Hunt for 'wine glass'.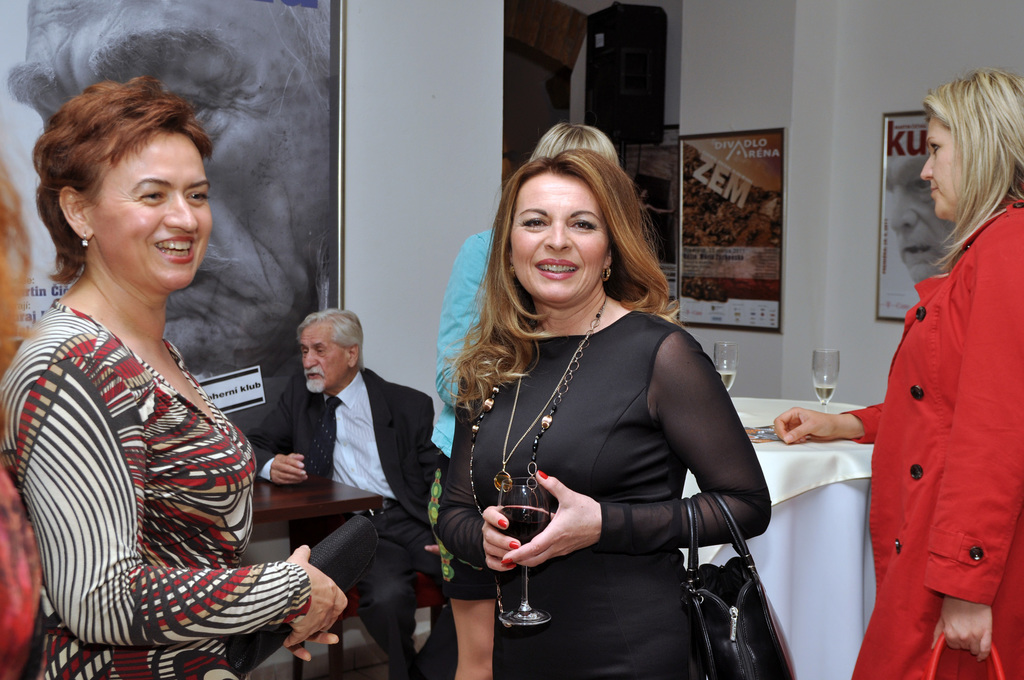
Hunted down at 810/350/840/414.
